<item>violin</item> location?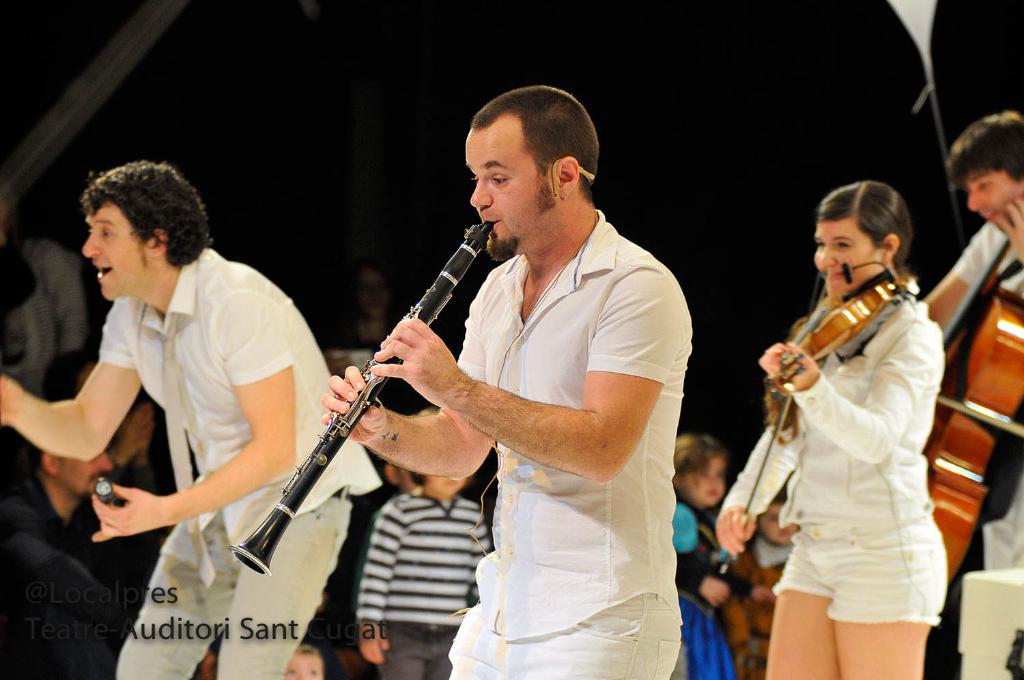
box(701, 524, 775, 633)
